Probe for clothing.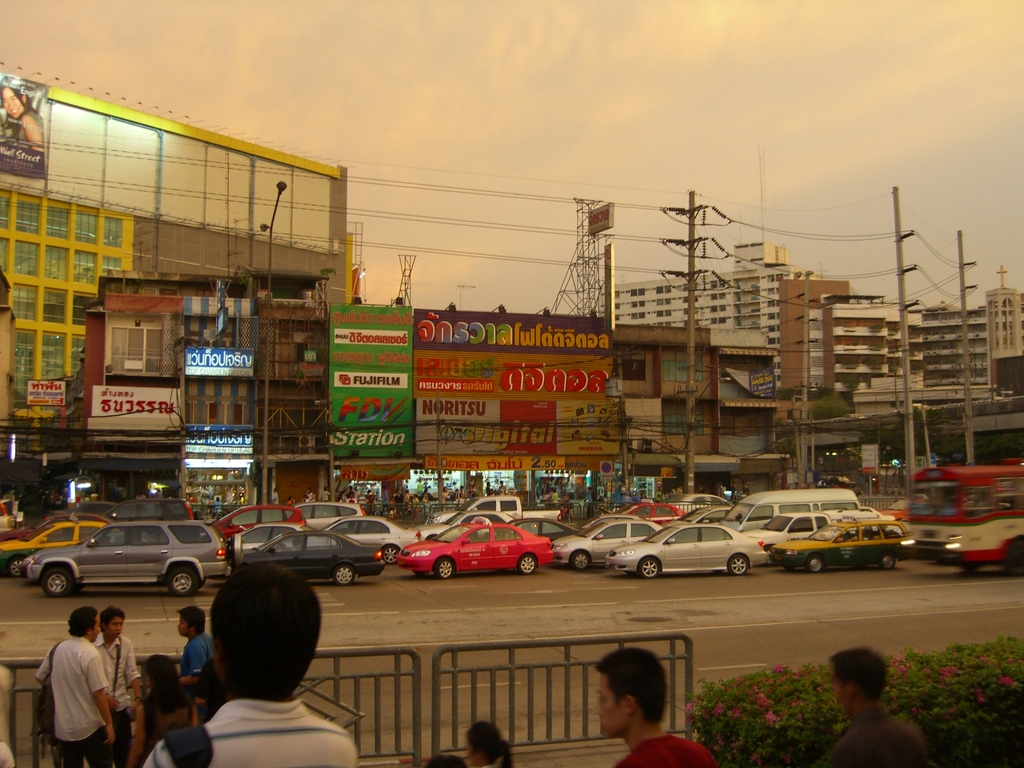
Probe result: [178, 630, 215, 707].
